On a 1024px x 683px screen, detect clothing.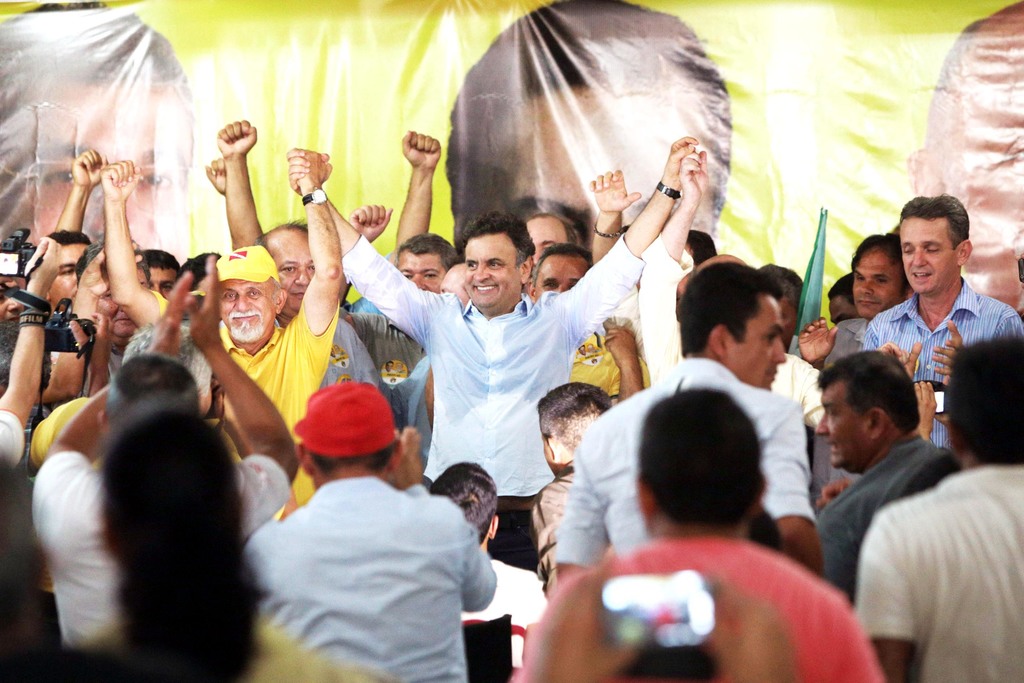
<bbox>324, 313, 378, 391</bbox>.
